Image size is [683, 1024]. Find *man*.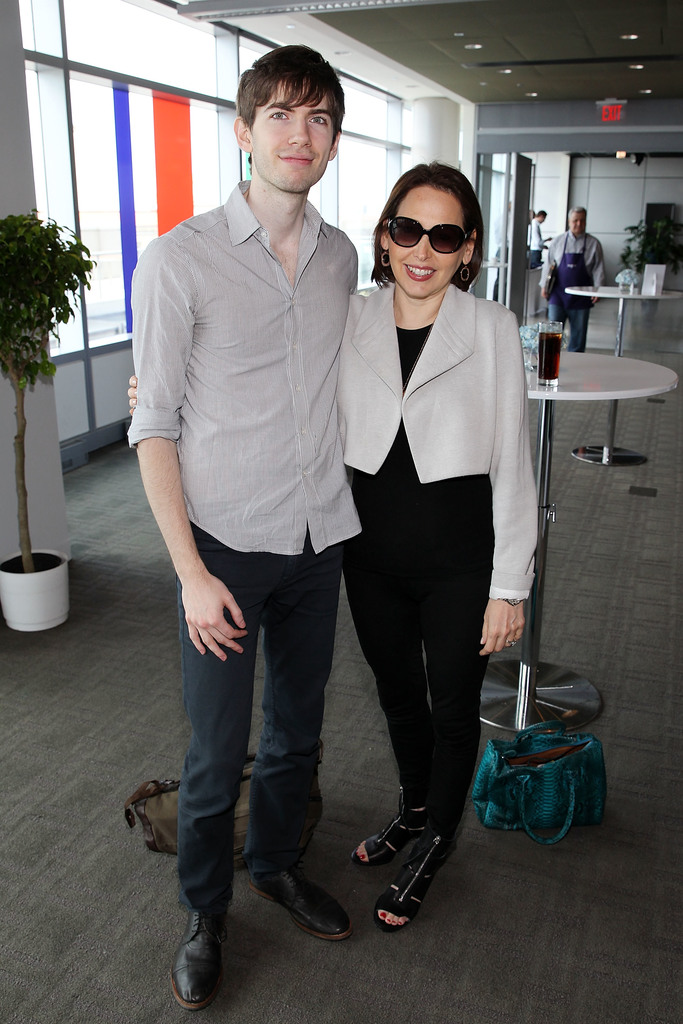
124:55:401:944.
